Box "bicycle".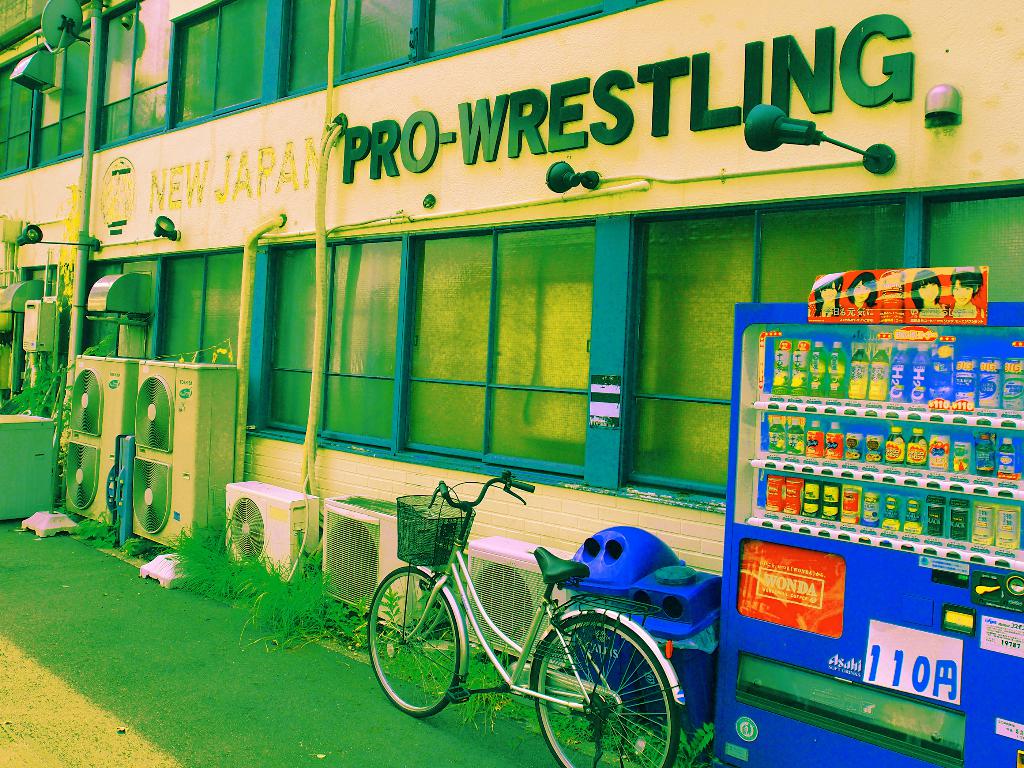
select_region(362, 463, 694, 767).
